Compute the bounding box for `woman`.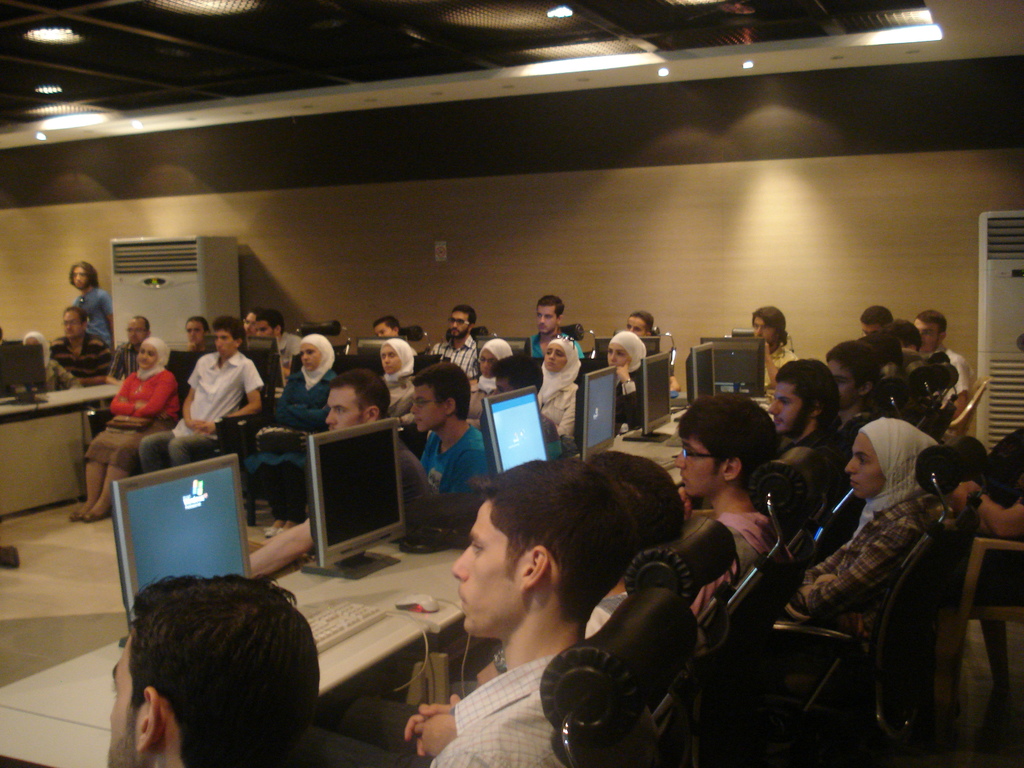
(left=244, top=332, right=340, bottom=537).
